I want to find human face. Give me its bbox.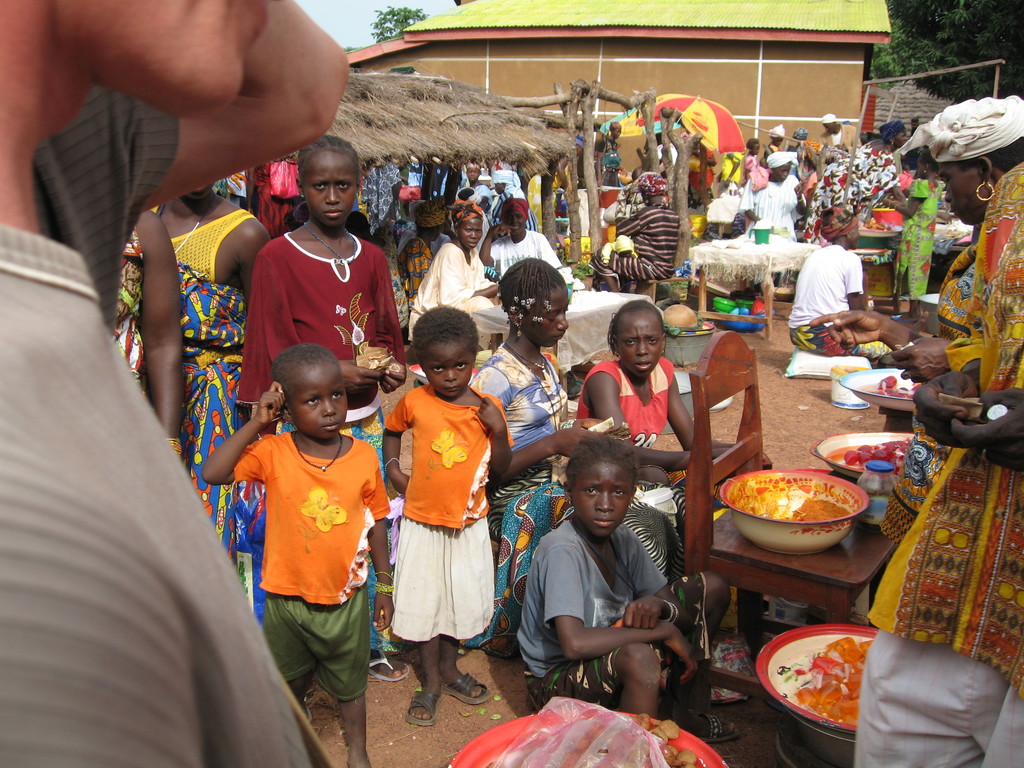
[419,340,476,401].
